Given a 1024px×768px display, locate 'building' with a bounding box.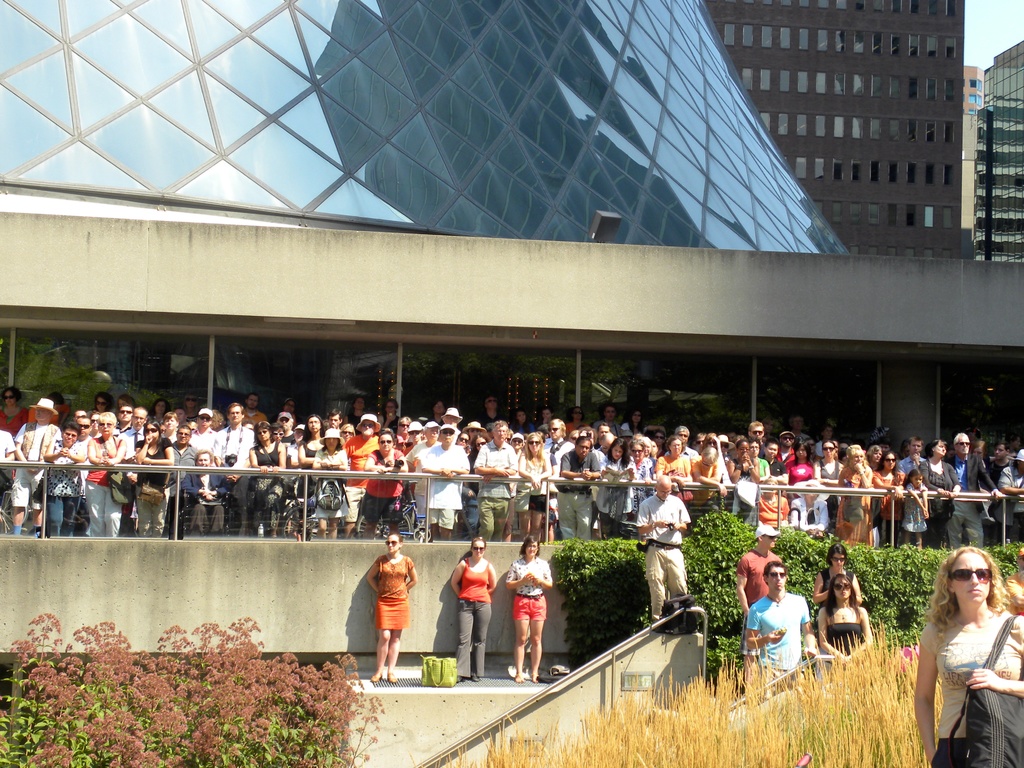
Located: bbox=(962, 66, 983, 113).
